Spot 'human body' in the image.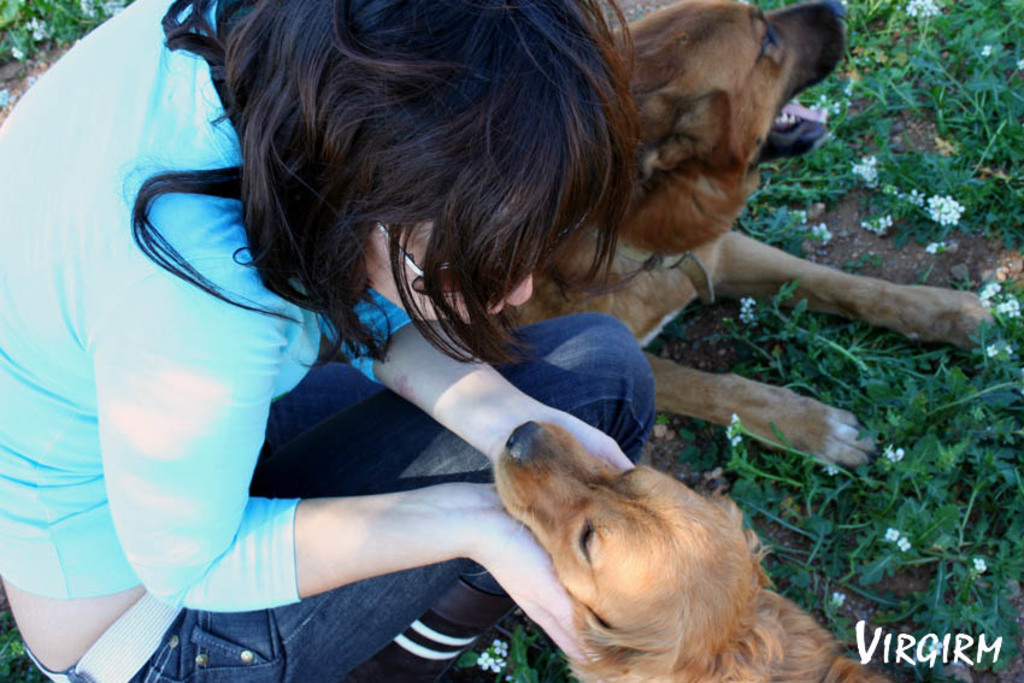
'human body' found at left=0, top=0, right=658, bottom=682.
